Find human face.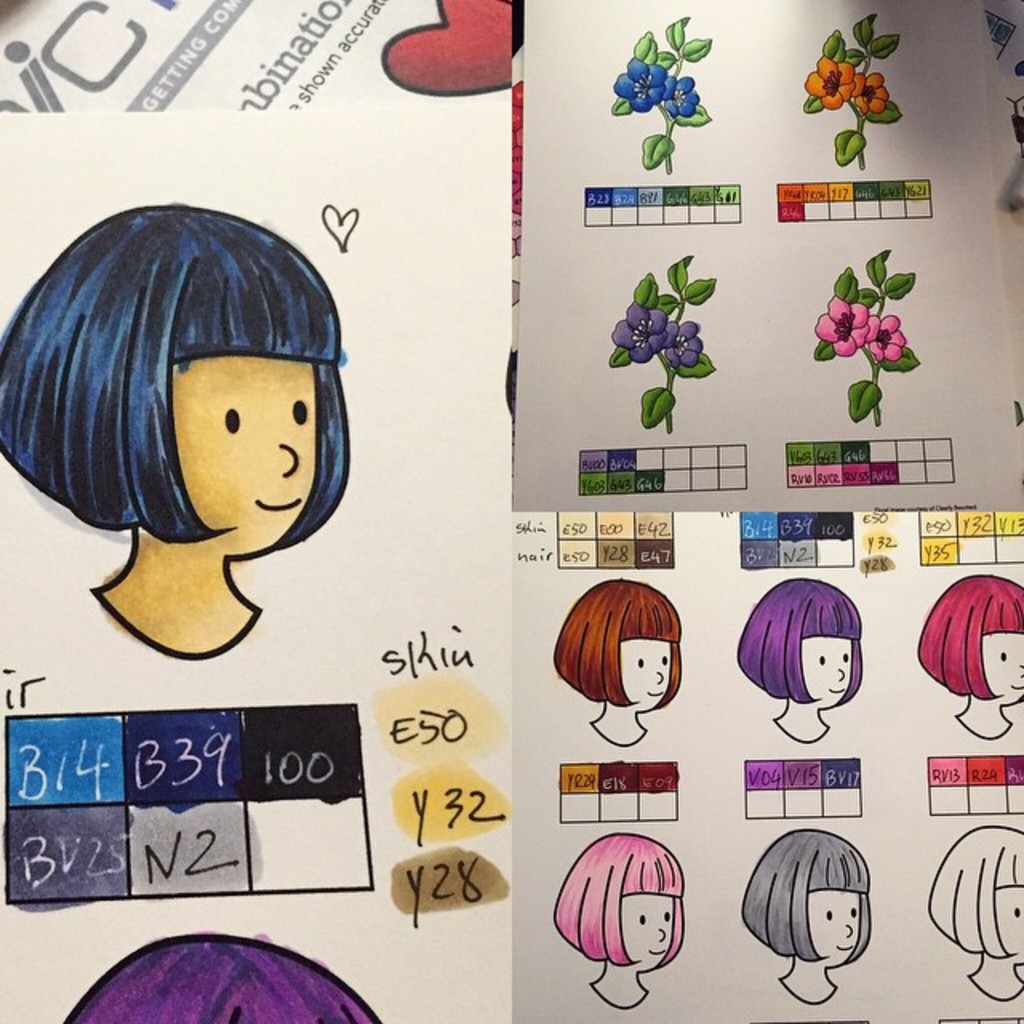
locate(803, 874, 867, 962).
